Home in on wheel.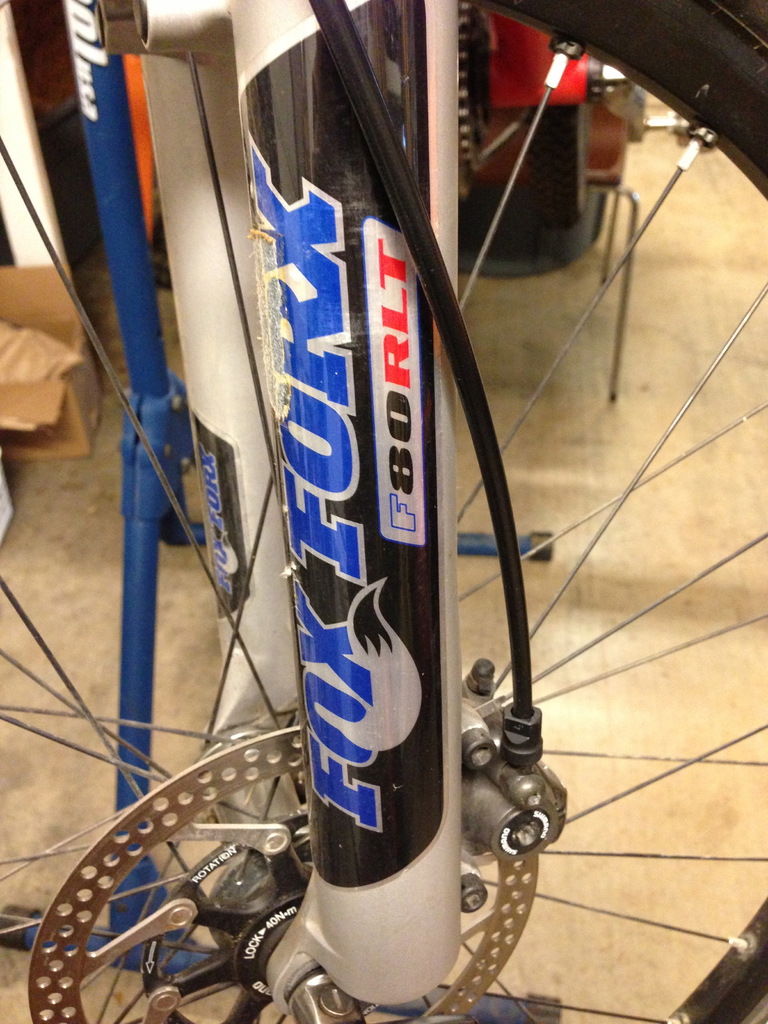
Homed in at locate(25, 721, 543, 1020).
